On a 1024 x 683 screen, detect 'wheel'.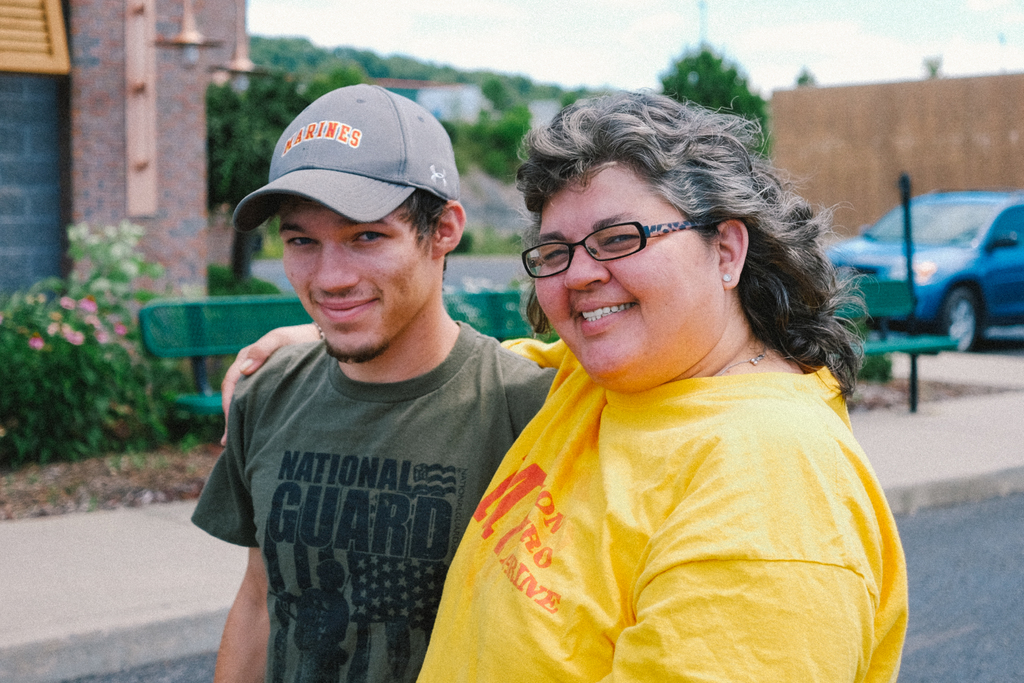
<region>936, 280, 977, 353</region>.
